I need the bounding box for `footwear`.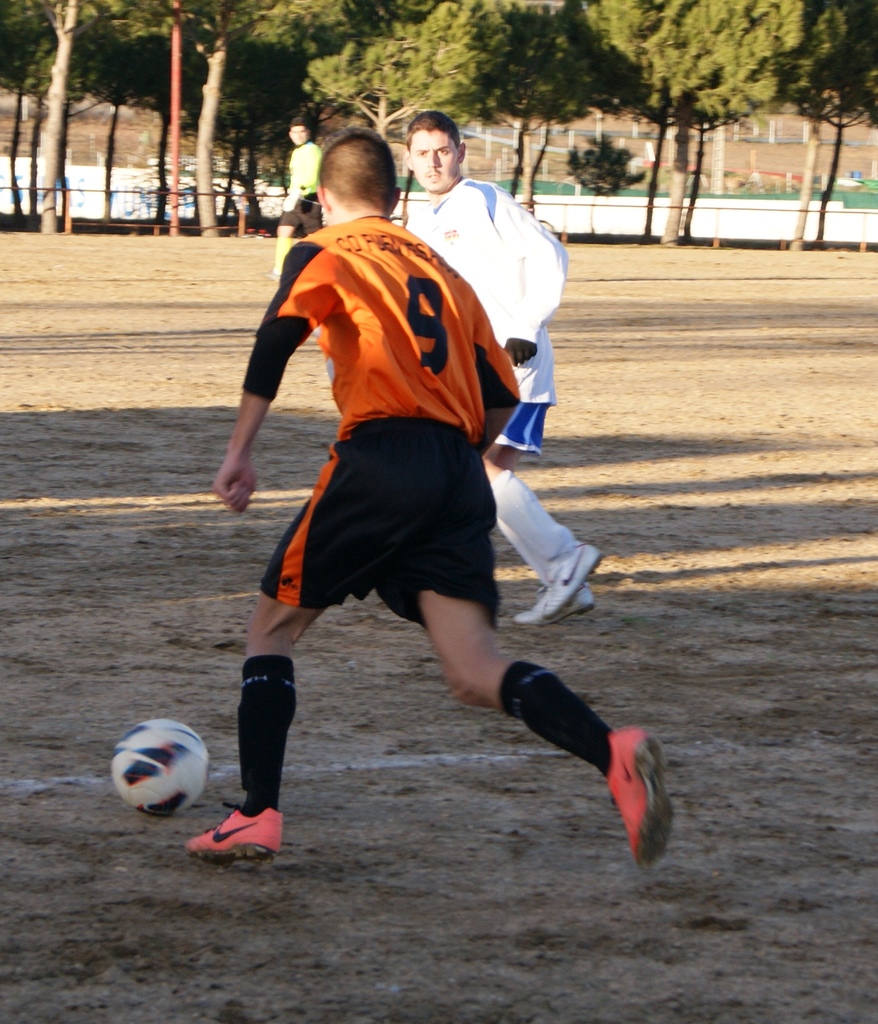
Here it is: bbox=[183, 803, 282, 869].
